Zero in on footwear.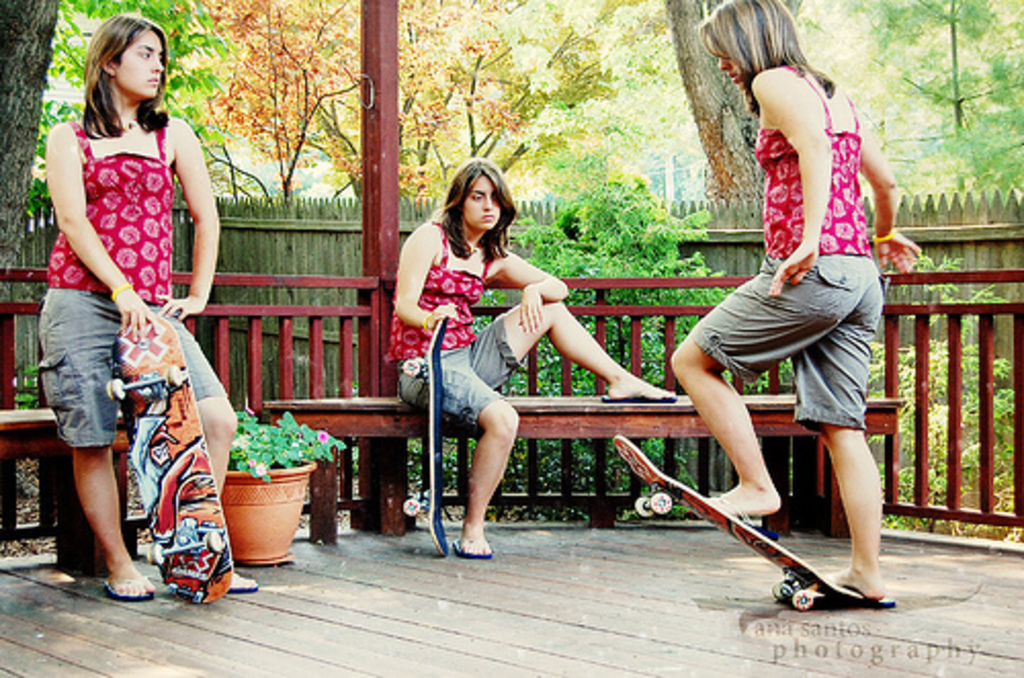
Zeroed in: (229, 574, 256, 590).
